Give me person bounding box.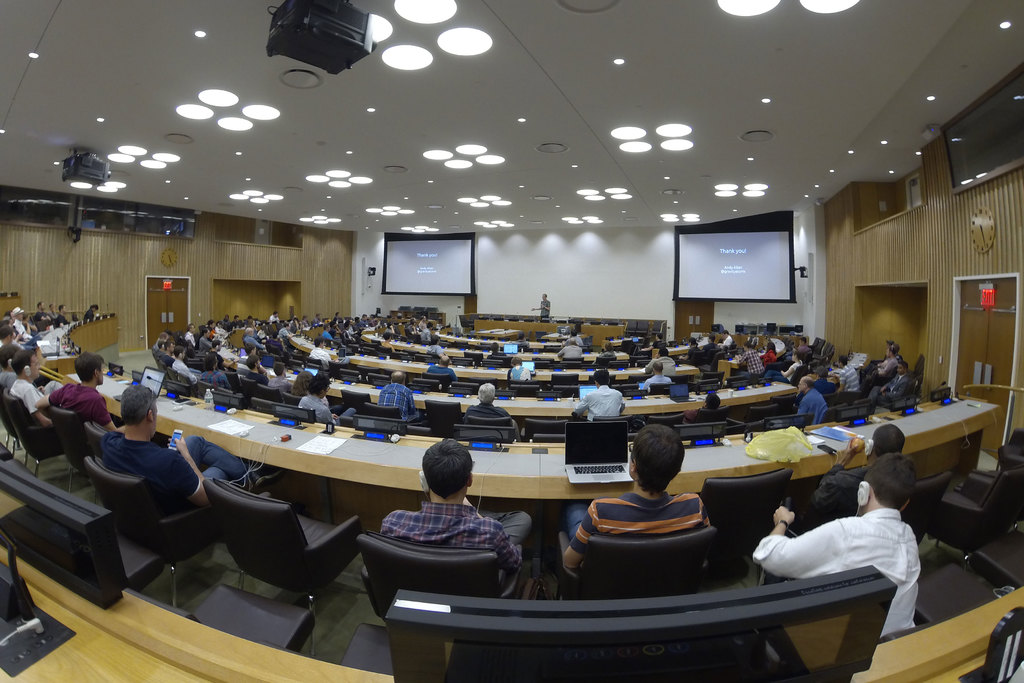
230:315:241:329.
